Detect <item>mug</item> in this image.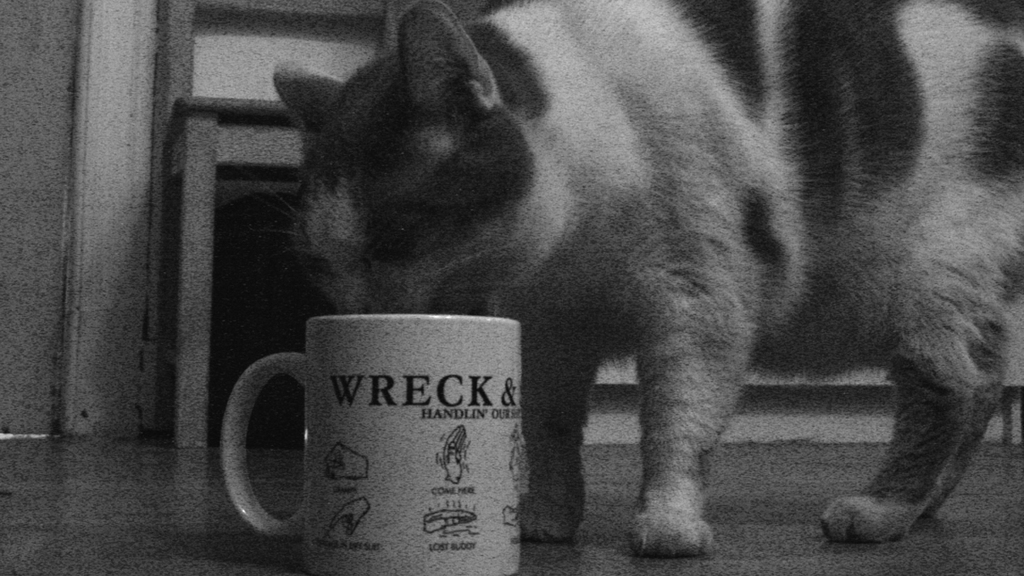
Detection: pyautogui.locateOnScreen(225, 318, 522, 575).
